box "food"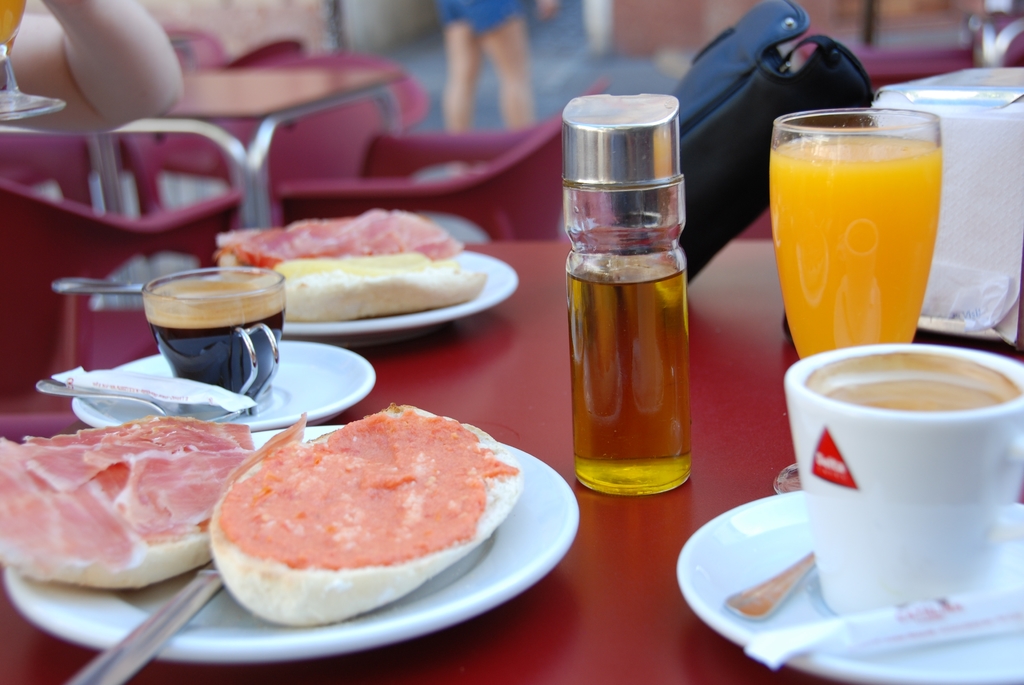
Rect(0, 407, 254, 594)
